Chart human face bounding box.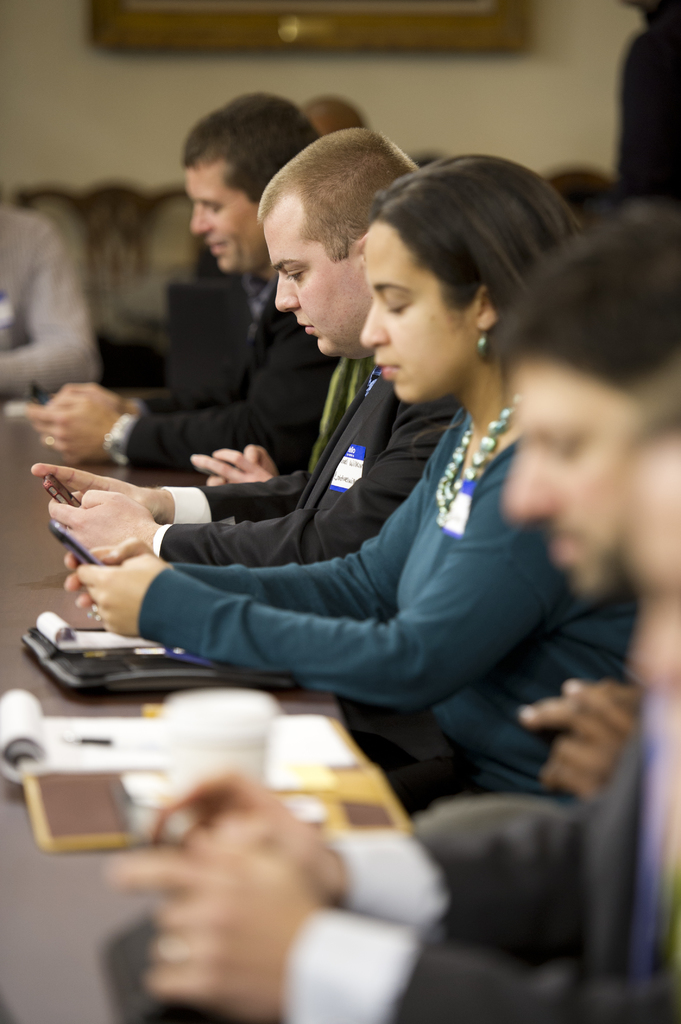
Charted: {"left": 364, "top": 232, "right": 474, "bottom": 399}.
